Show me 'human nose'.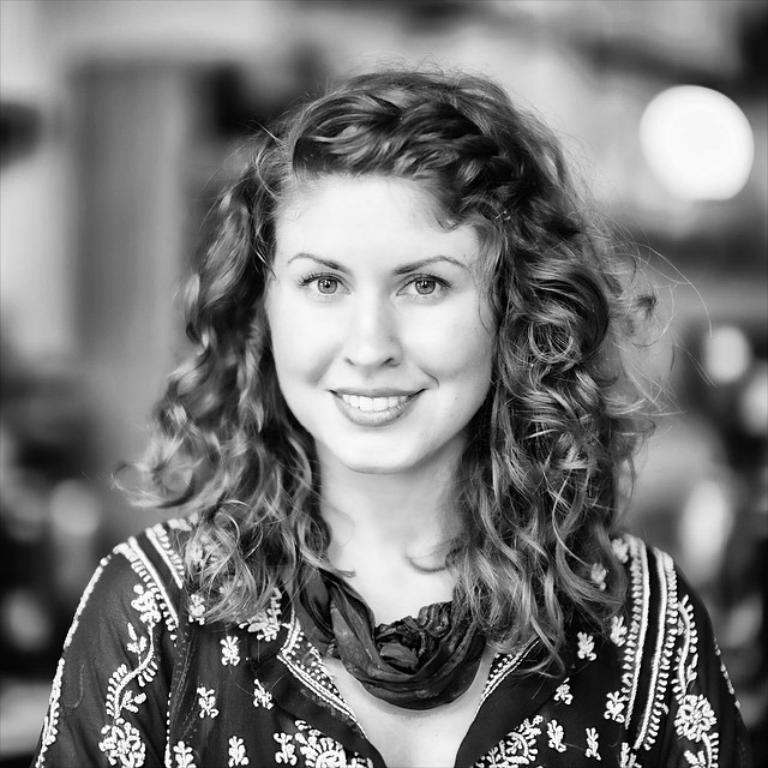
'human nose' is here: x1=340 y1=296 x2=407 y2=372.
